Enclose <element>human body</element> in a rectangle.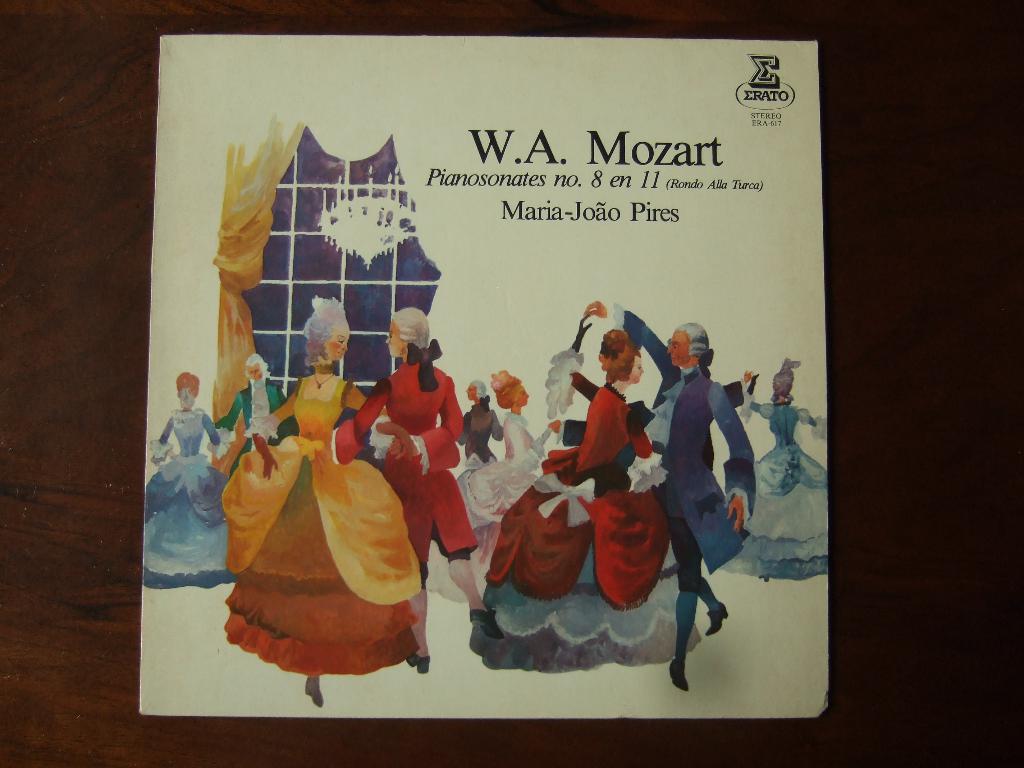
bbox=(579, 298, 755, 695).
